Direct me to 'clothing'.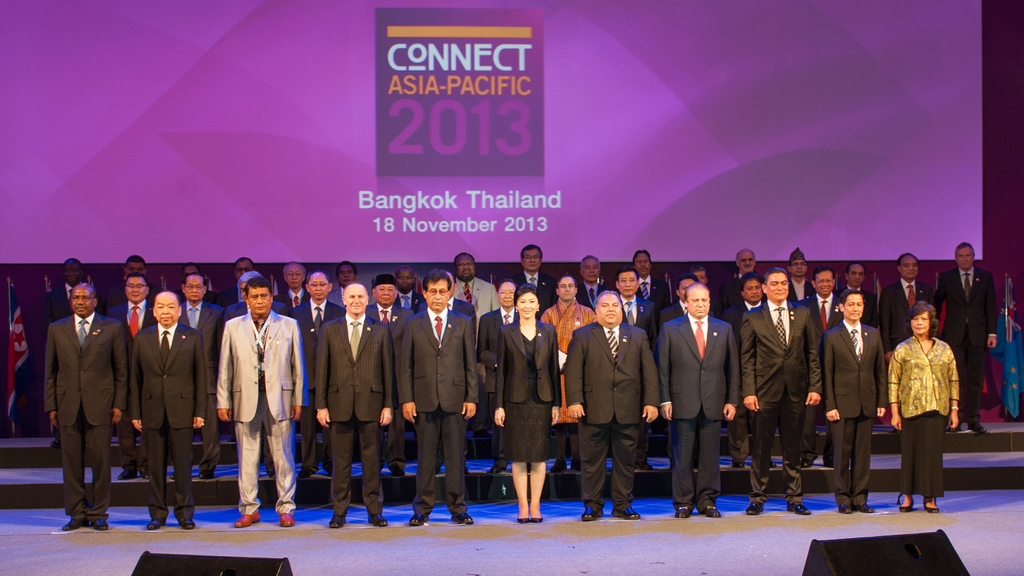
Direction: rect(208, 305, 301, 518).
